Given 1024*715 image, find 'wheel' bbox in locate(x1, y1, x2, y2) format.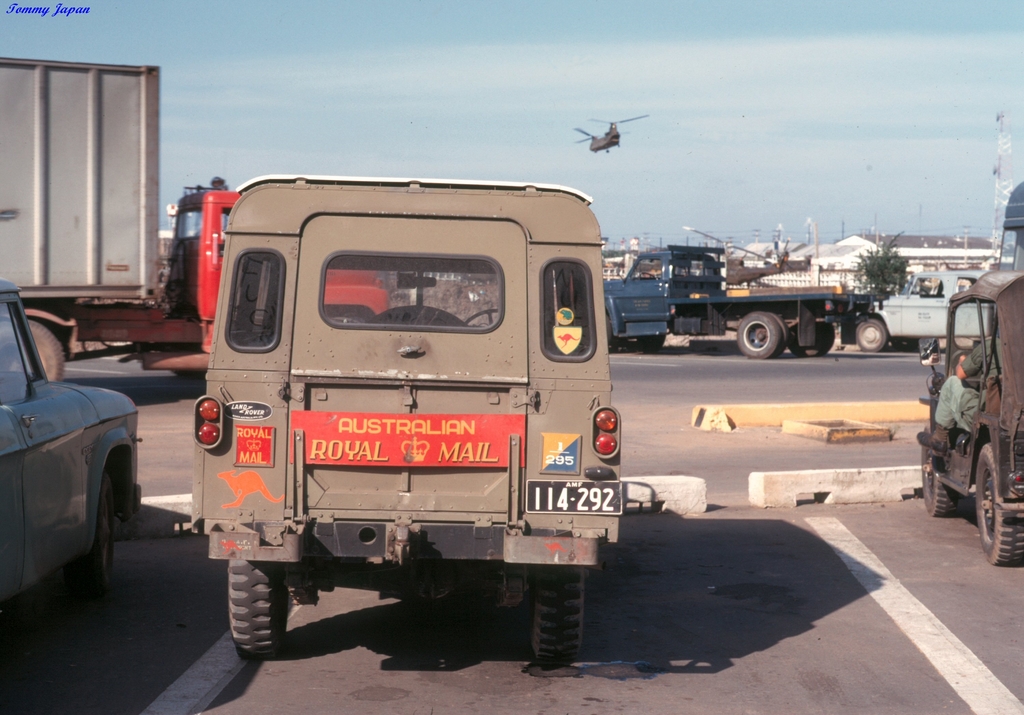
locate(977, 444, 1023, 566).
